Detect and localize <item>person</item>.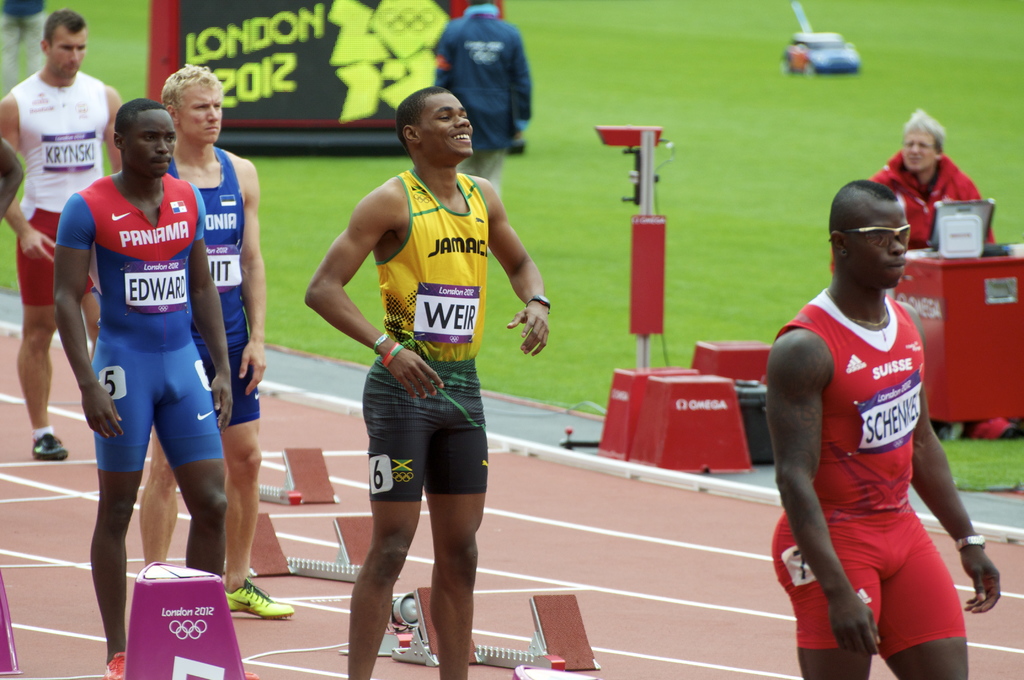
Localized at {"x1": 829, "y1": 109, "x2": 1007, "y2": 264}.
